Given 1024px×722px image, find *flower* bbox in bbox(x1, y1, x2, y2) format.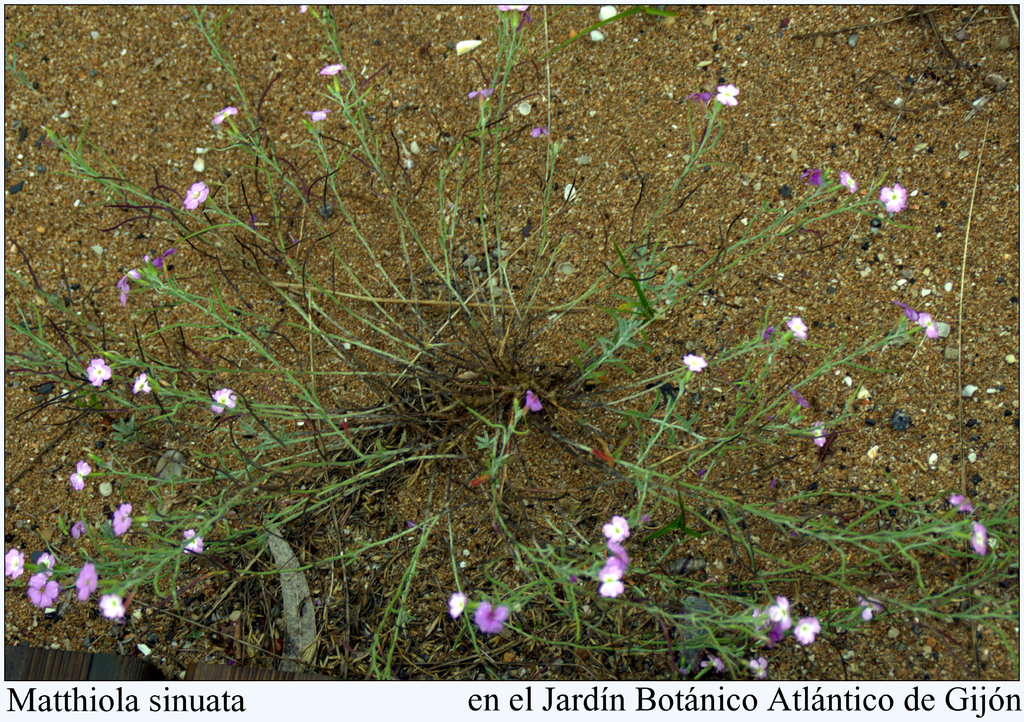
bbox(470, 88, 492, 106).
